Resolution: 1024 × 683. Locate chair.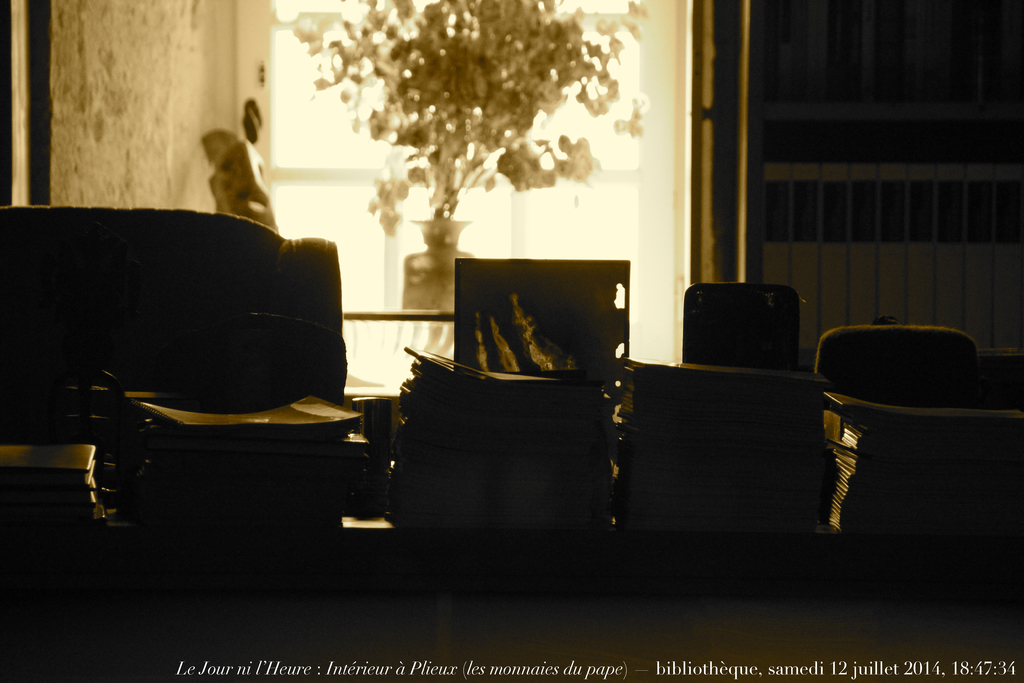
pyautogui.locateOnScreen(817, 328, 986, 393).
